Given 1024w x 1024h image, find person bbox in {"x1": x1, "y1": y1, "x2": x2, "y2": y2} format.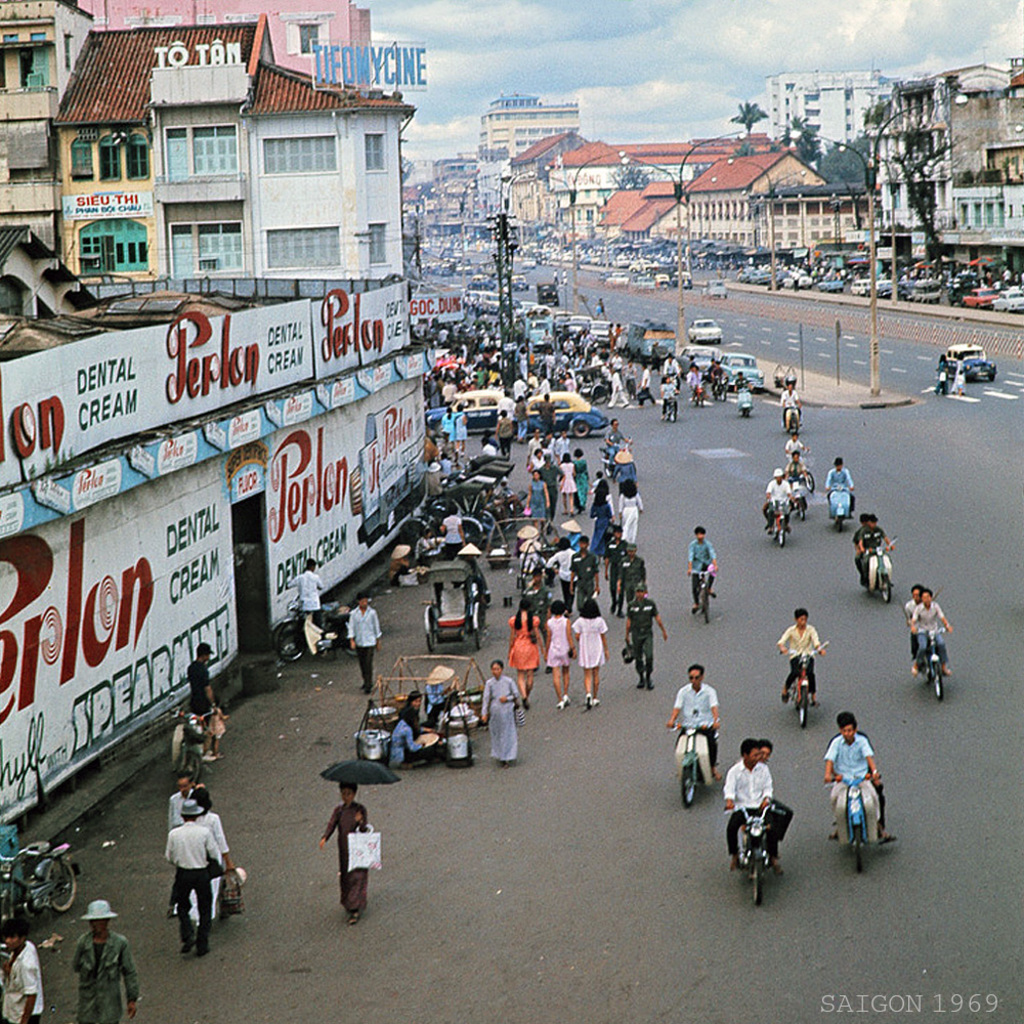
{"x1": 778, "y1": 609, "x2": 824, "y2": 708}.
